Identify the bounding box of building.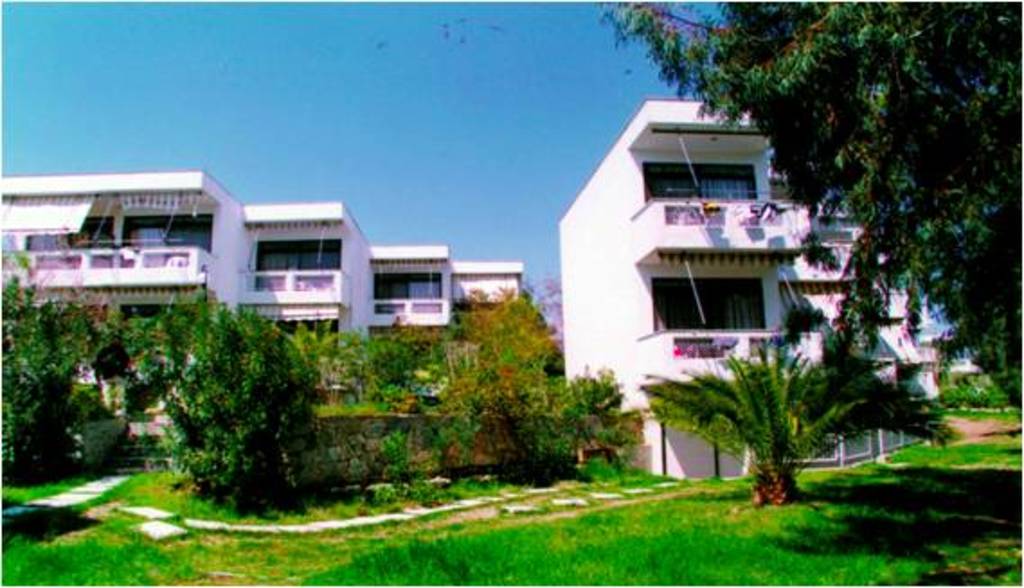
[x1=554, y1=101, x2=977, y2=484].
